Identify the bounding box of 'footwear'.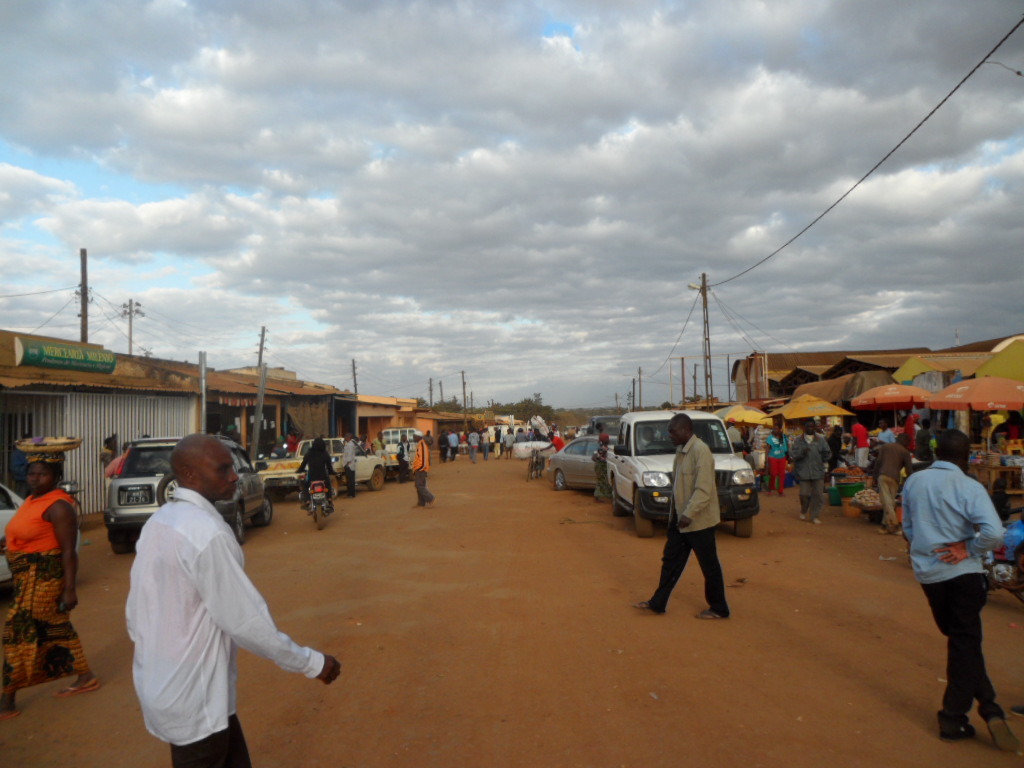
l=637, t=595, r=670, b=611.
